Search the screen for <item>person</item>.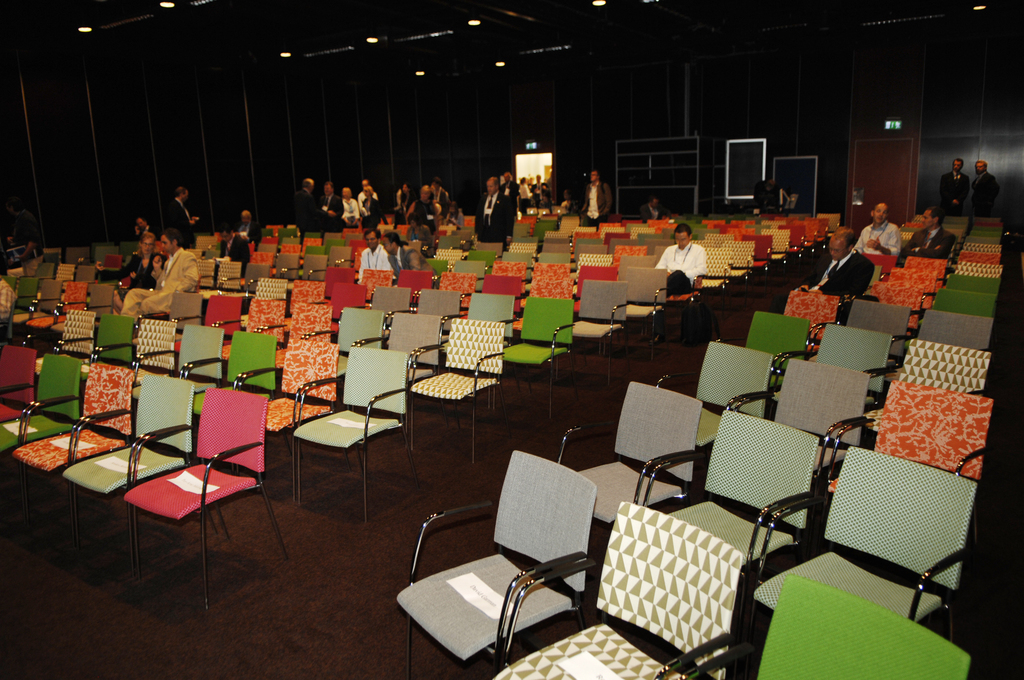
Found at 641, 197, 668, 222.
